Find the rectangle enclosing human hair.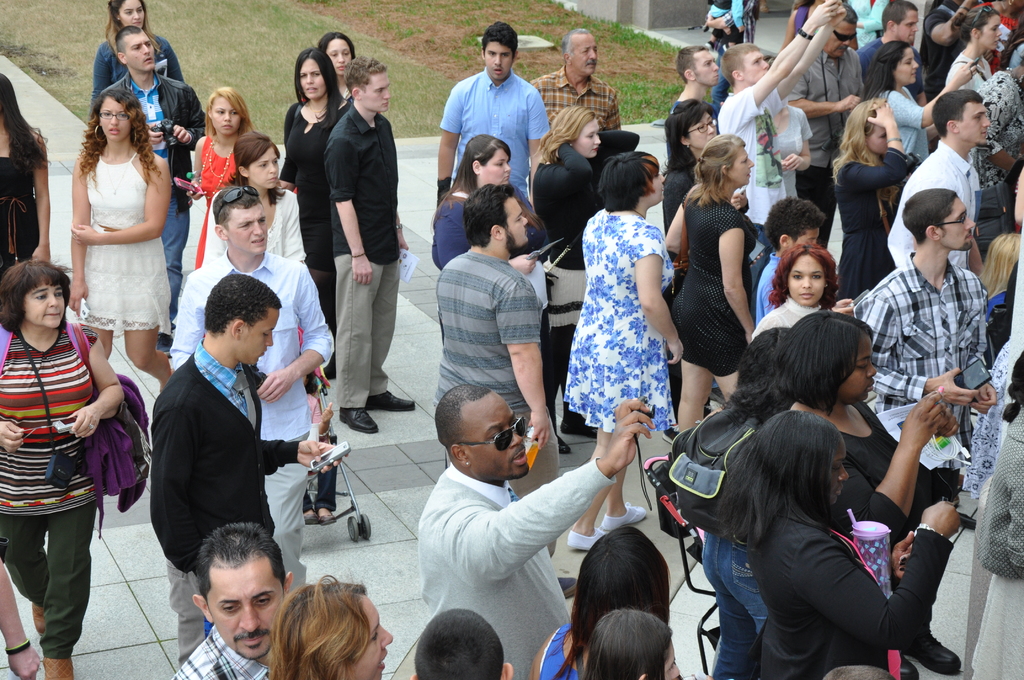
(774,310,871,420).
